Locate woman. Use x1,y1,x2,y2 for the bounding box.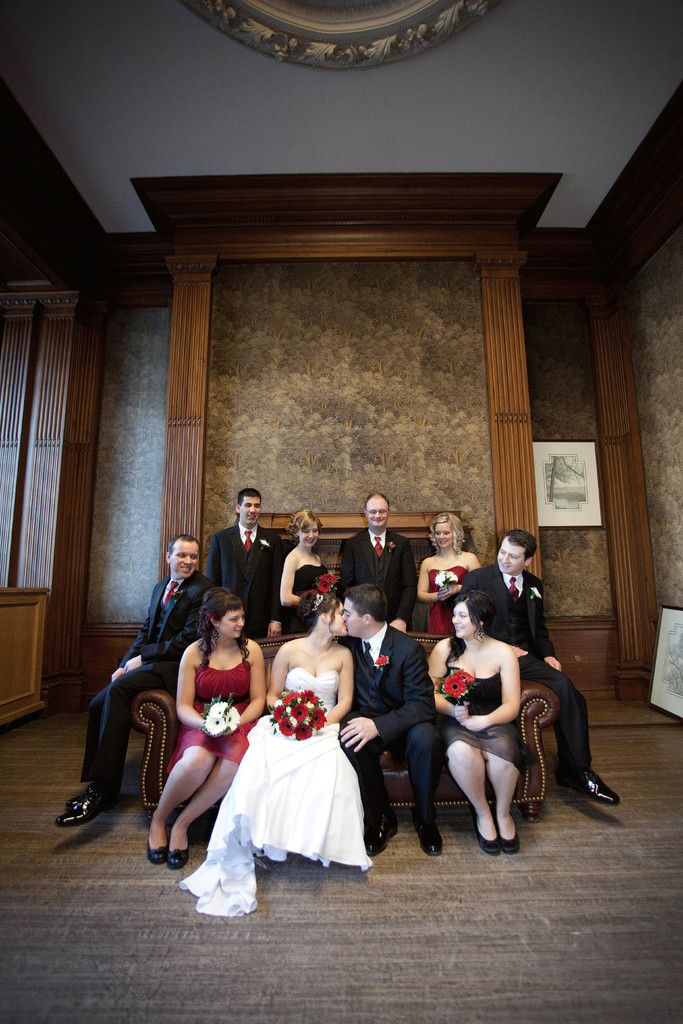
426,587,523,856.
